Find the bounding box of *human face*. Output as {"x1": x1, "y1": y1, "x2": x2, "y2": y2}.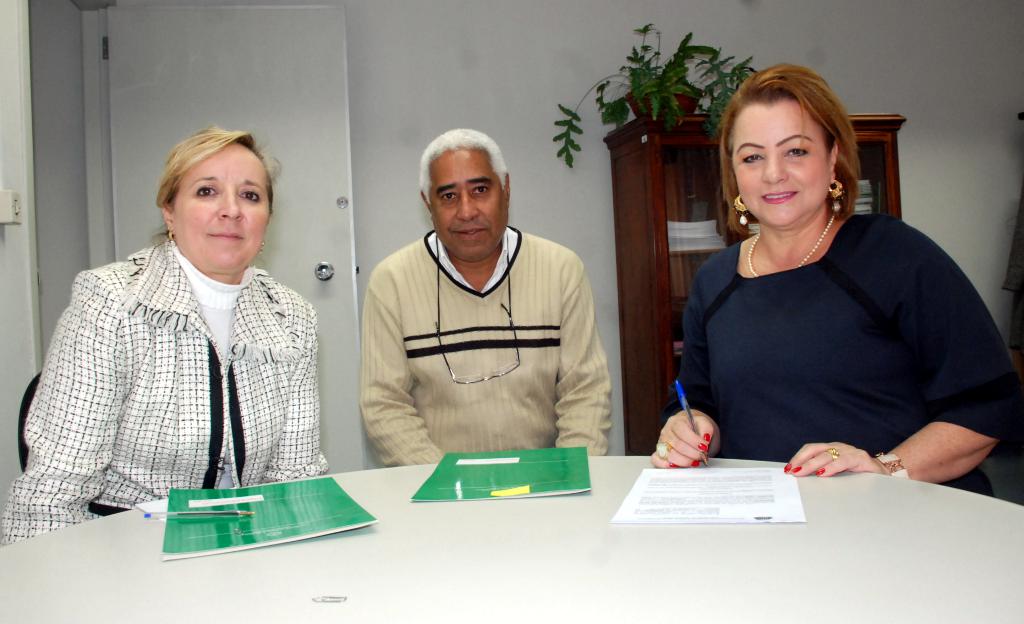
{"x1": 175, "y1": 147, "x2": 275, "y2": 267}.
